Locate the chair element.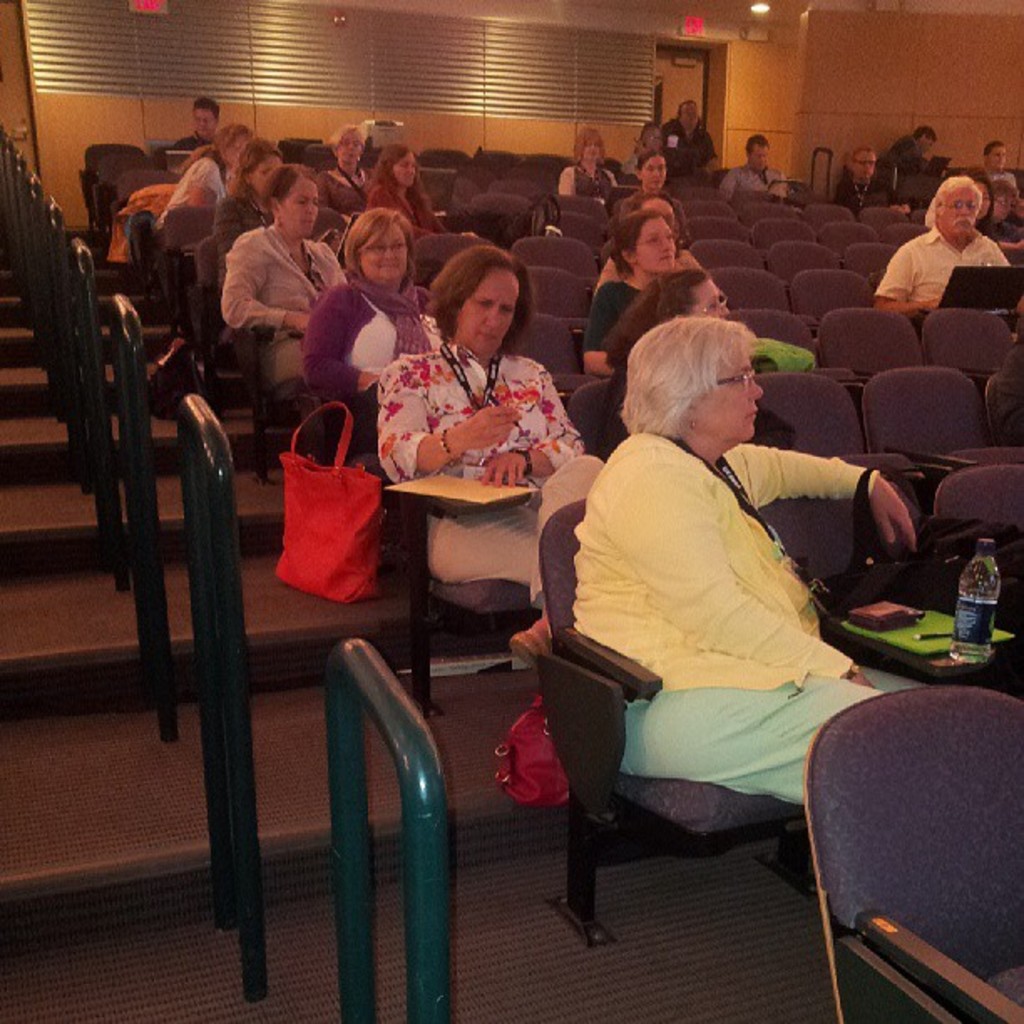
Element bbox: [x1=765, y1=474, x2=1022, y2=701].
